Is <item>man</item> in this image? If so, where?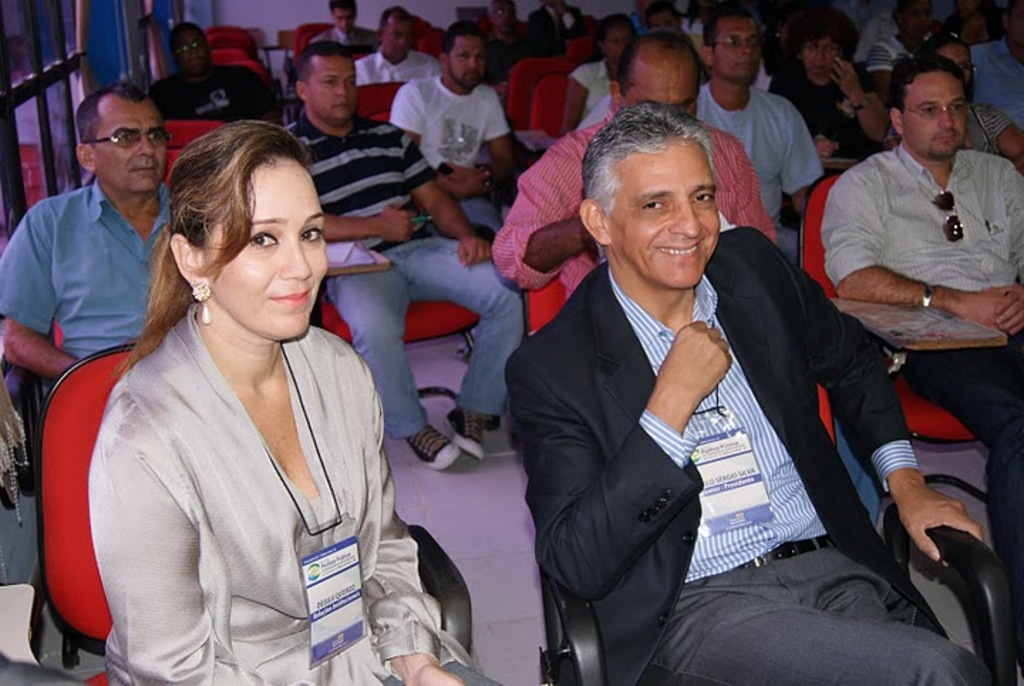
Yes, at bbox=[279, 38, 528, 470].
